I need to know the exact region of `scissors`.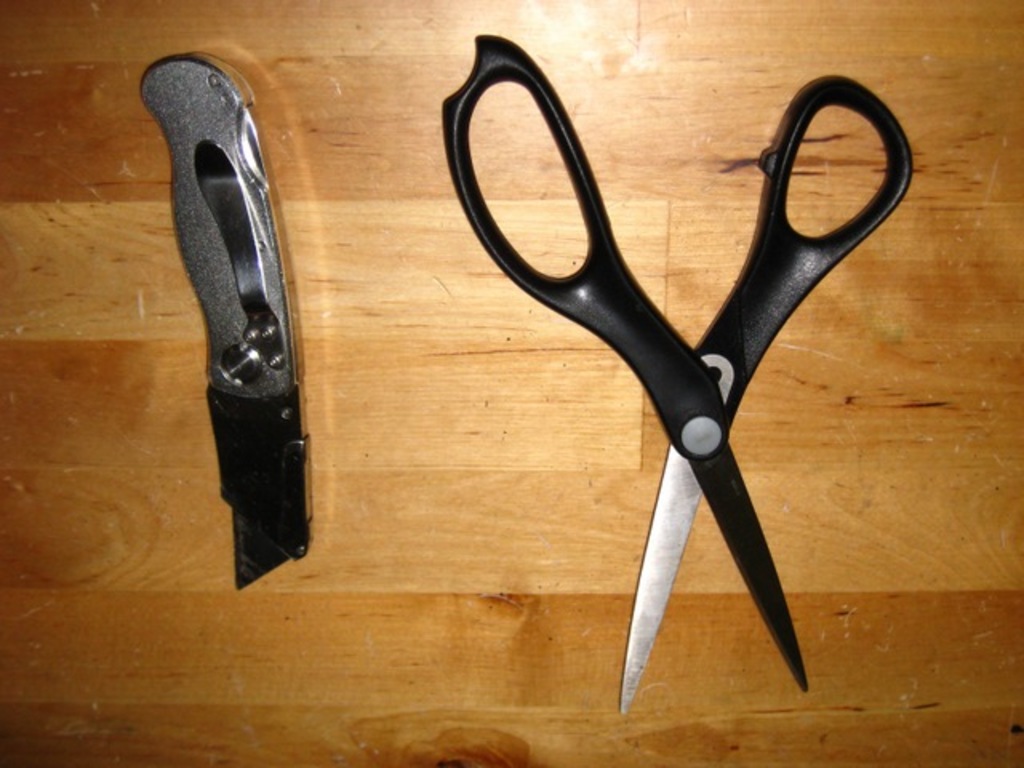
Region: bbox=[438, 34, 912, 712].
